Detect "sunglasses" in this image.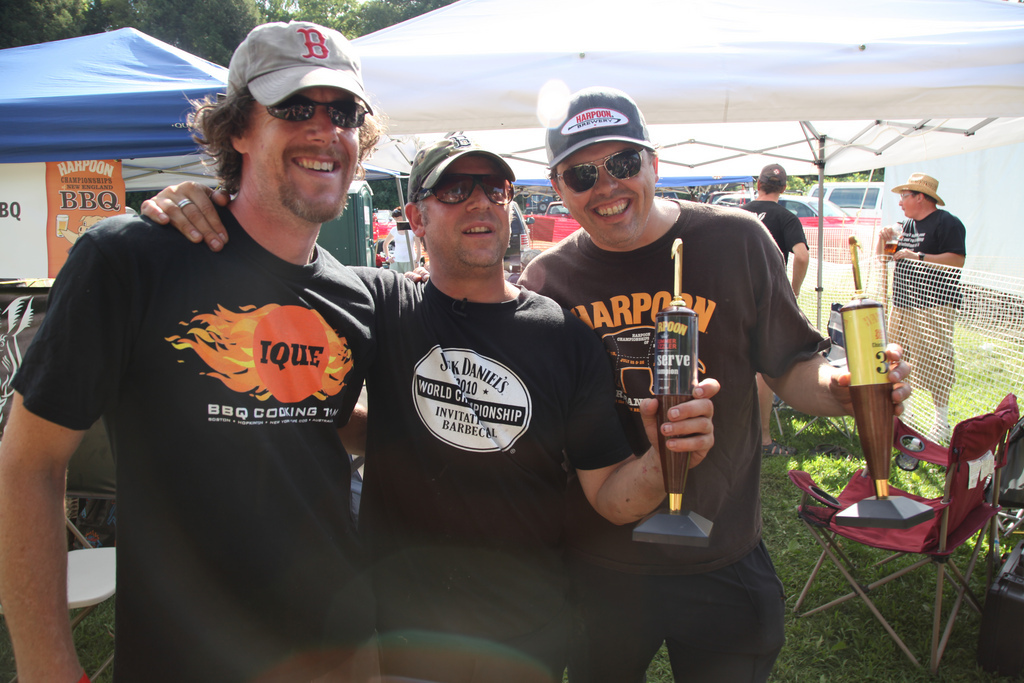
Detection: <region>420, 172, 514, 203</region>.
